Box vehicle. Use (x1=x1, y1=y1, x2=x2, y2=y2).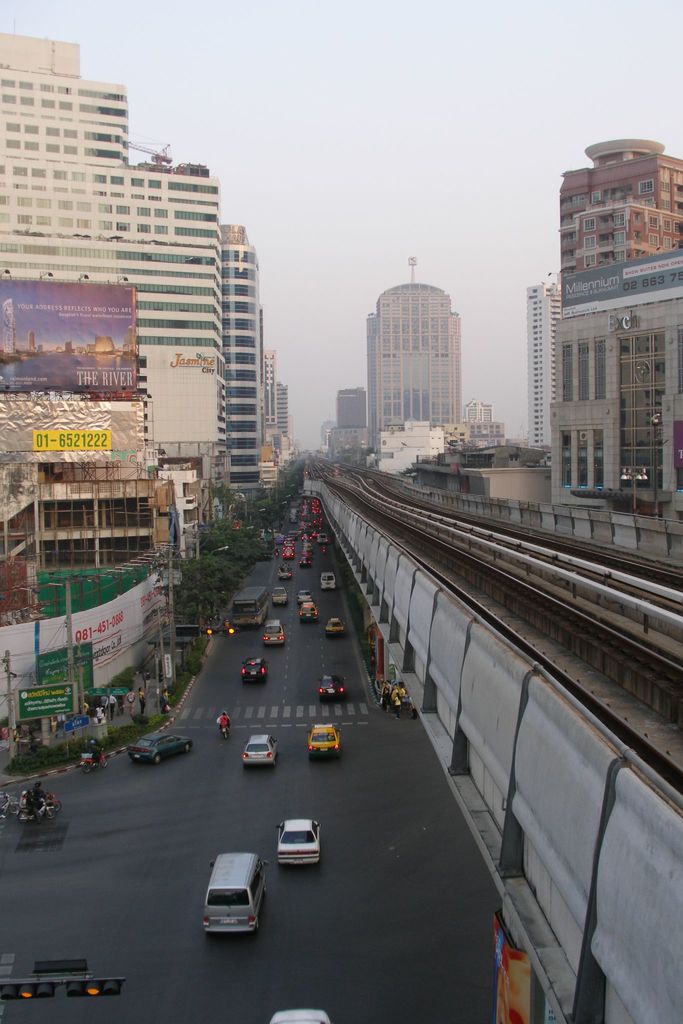
(x1=265, y1=618, x2=287, y2=650).
